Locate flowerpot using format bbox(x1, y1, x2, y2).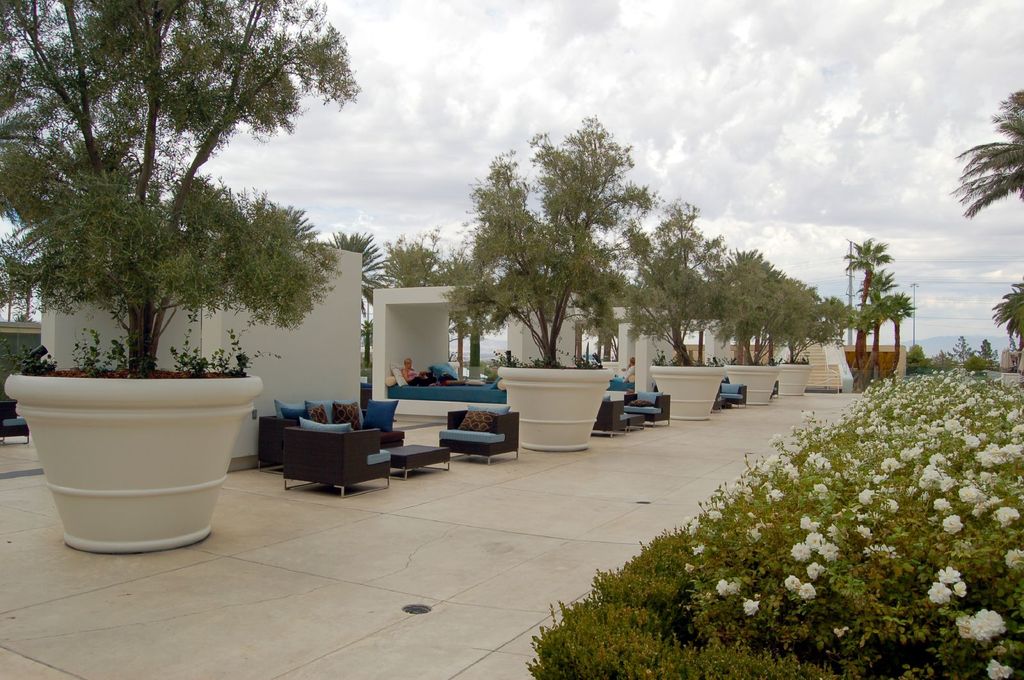
bbox(4, 372, 261, 557).
